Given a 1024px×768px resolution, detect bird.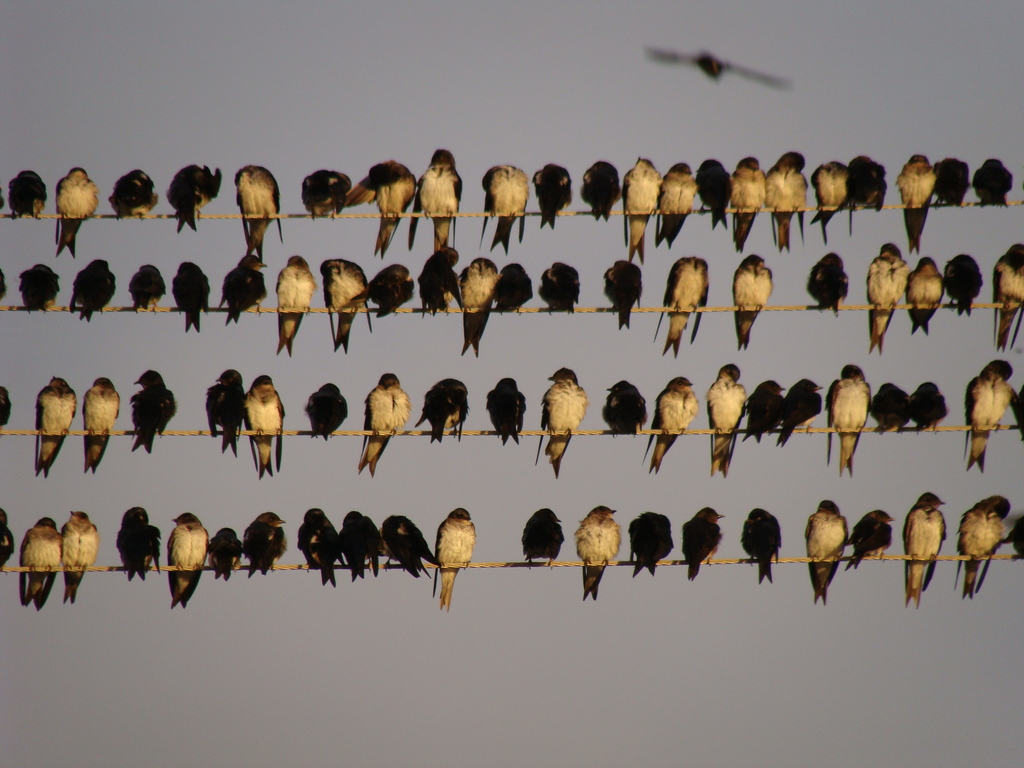
955:500:1012:605.
